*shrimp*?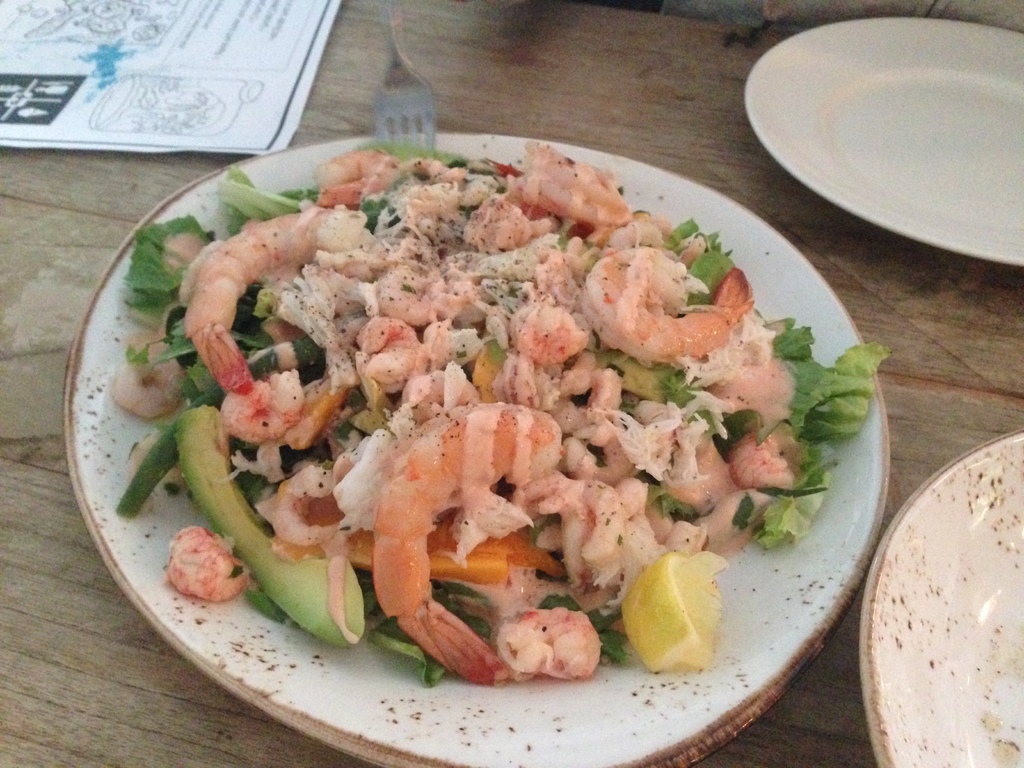
pyautogui.locateOnScreen(492, 605, 603, 675)
